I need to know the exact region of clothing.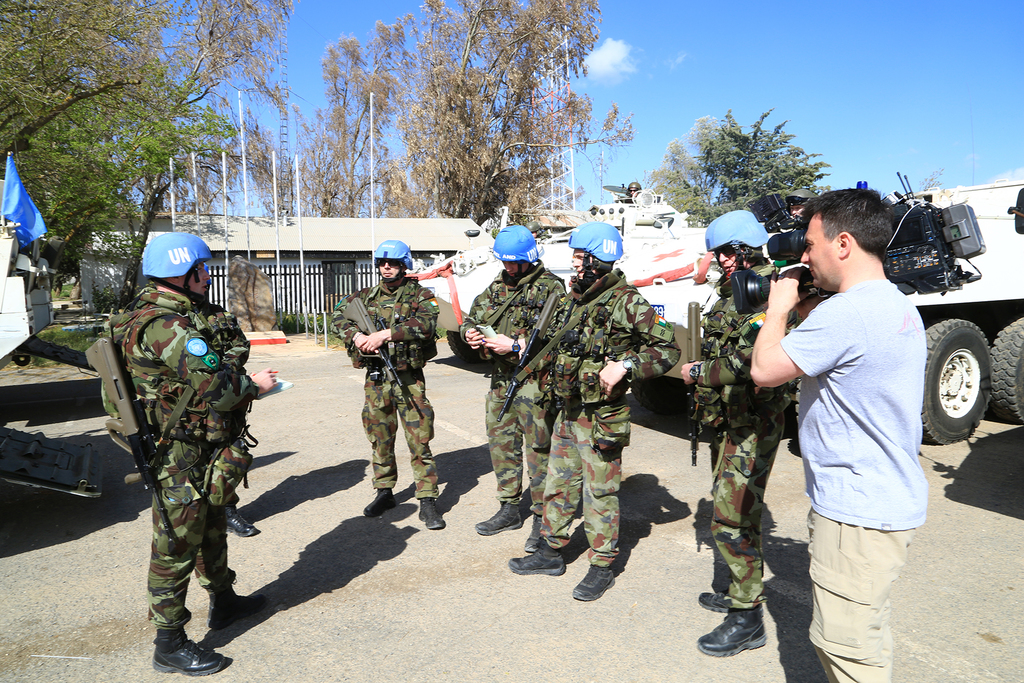
Region: [x1=788, y1=208, x2=941, y2=622].
